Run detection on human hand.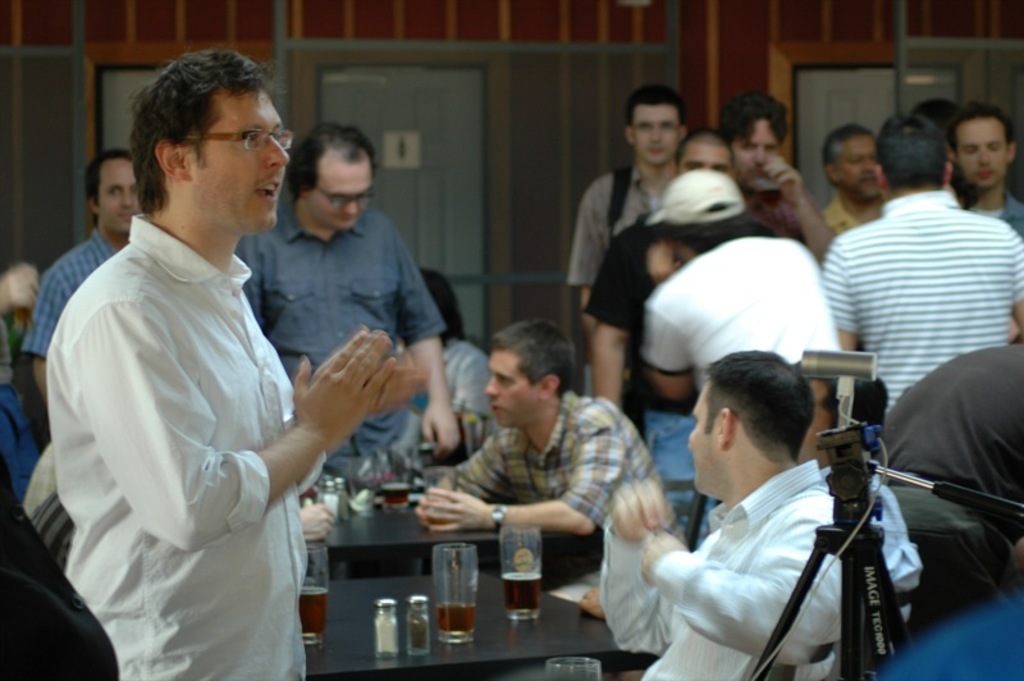
Result: 0,262,38,316.
